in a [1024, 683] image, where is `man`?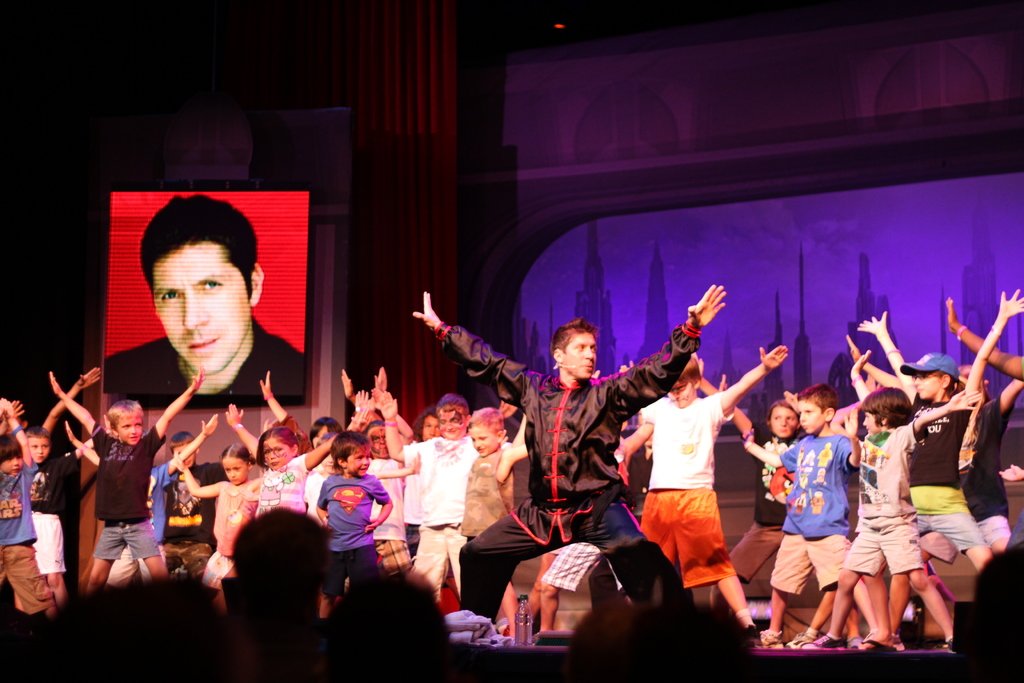
detection(407, 288, 727, 636).
